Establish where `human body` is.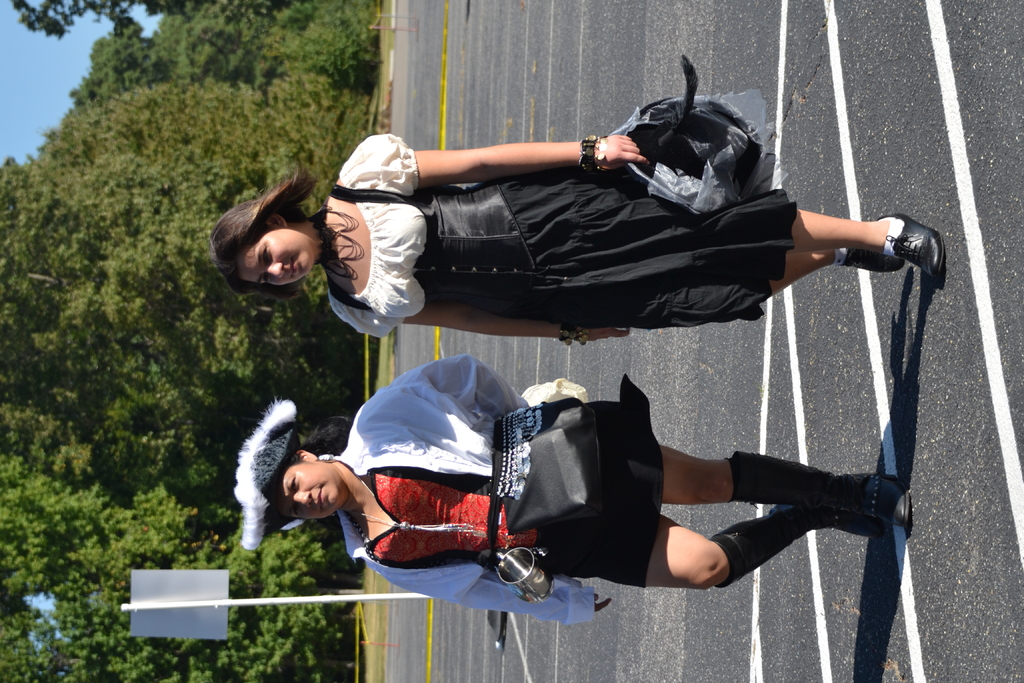
Established at rect(221, 82, 914, 416).
